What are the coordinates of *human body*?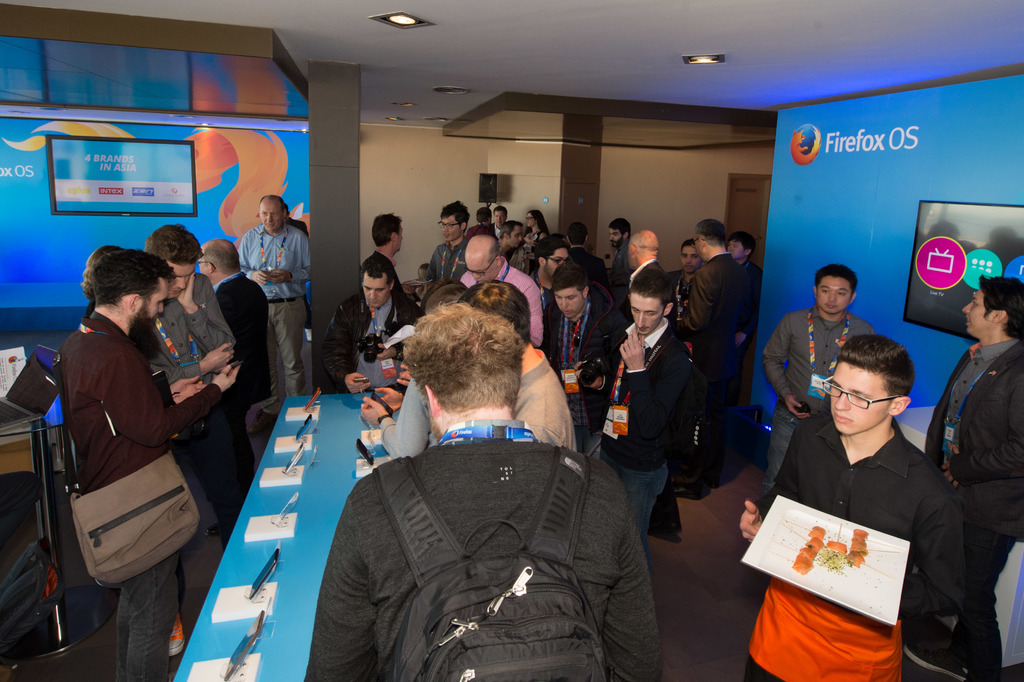
Rect(298, 417, 660, 681).
